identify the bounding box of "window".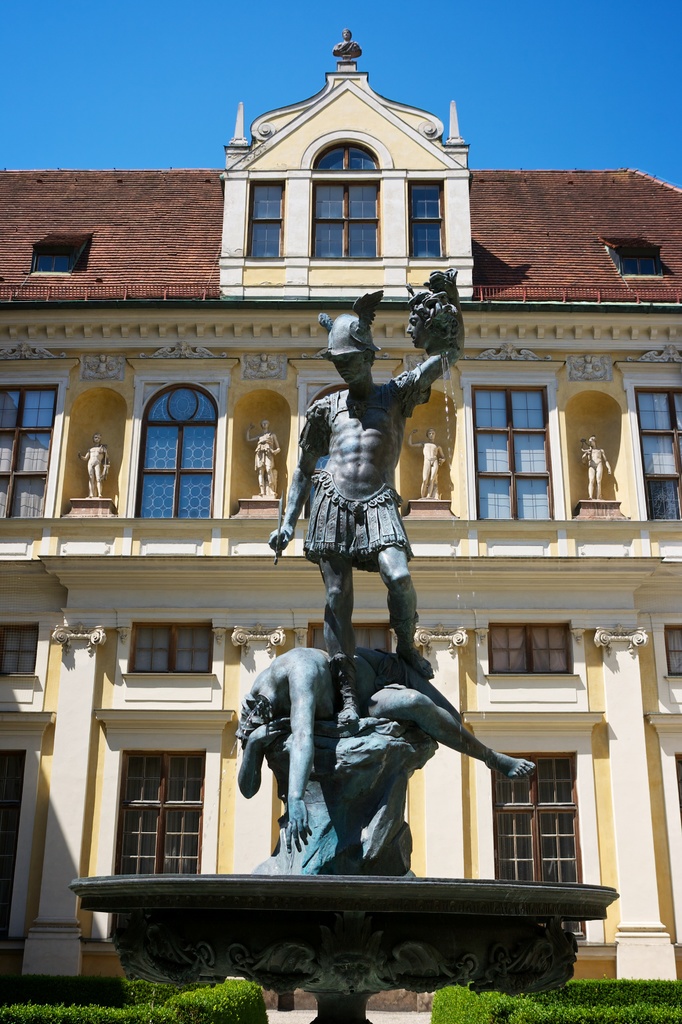
631, 373, 681, 518.
